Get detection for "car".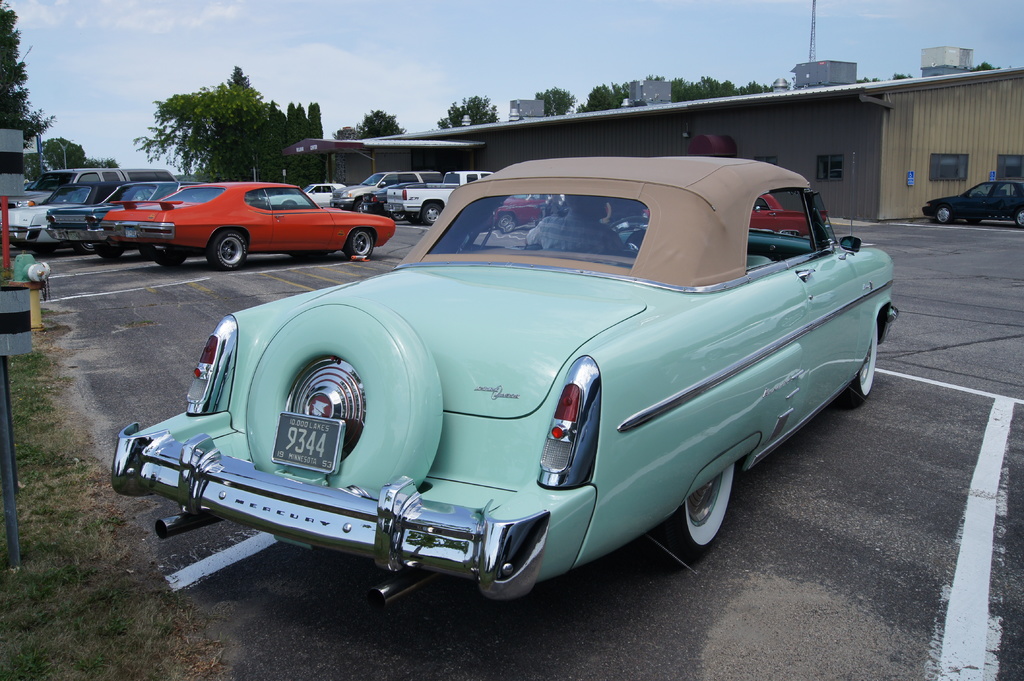
Detection: BBox(51, 173, 174, 249).
